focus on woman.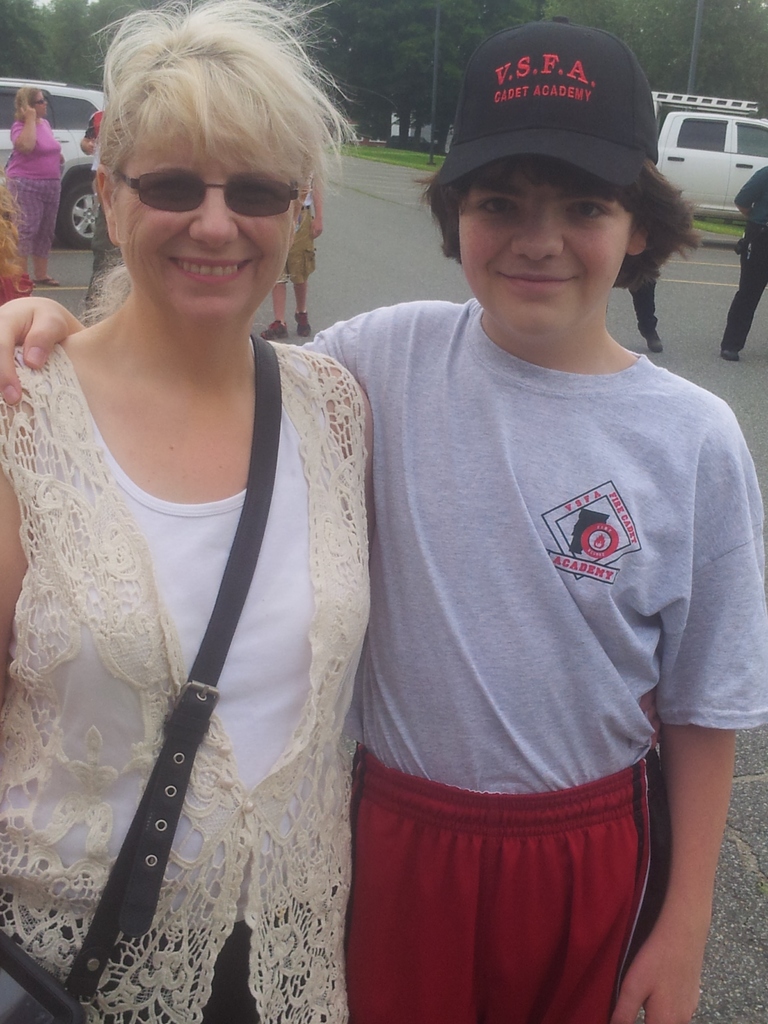
Focused at 5/72/56/293.
